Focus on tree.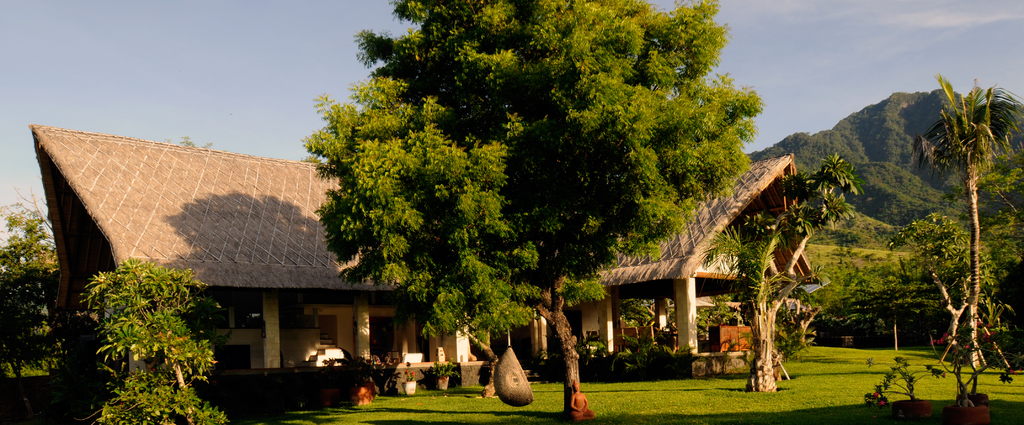
Focused at 264/0/849/380.
